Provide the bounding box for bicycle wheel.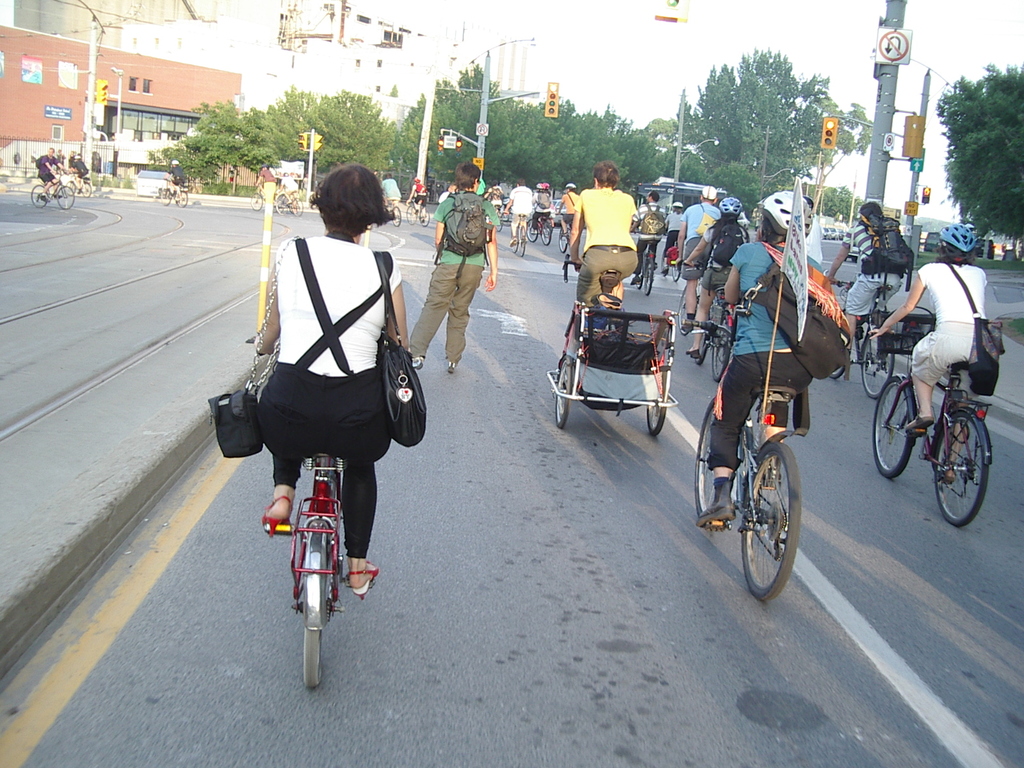
[left=552, top=355, right=573, bottom=429].
